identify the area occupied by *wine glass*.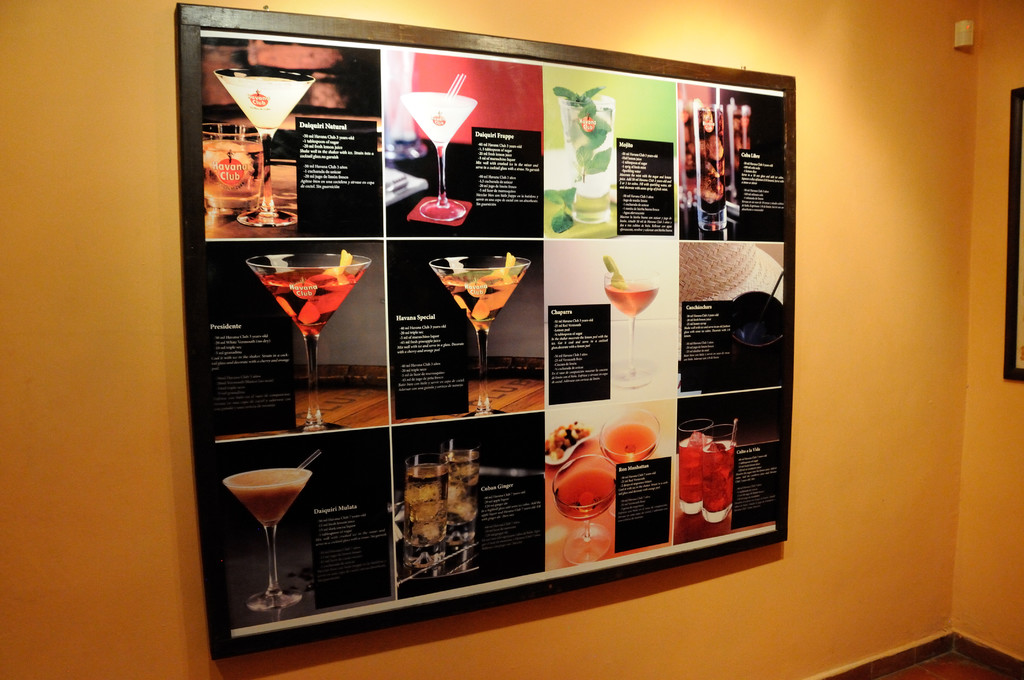
Area: 563/100/611/220.
